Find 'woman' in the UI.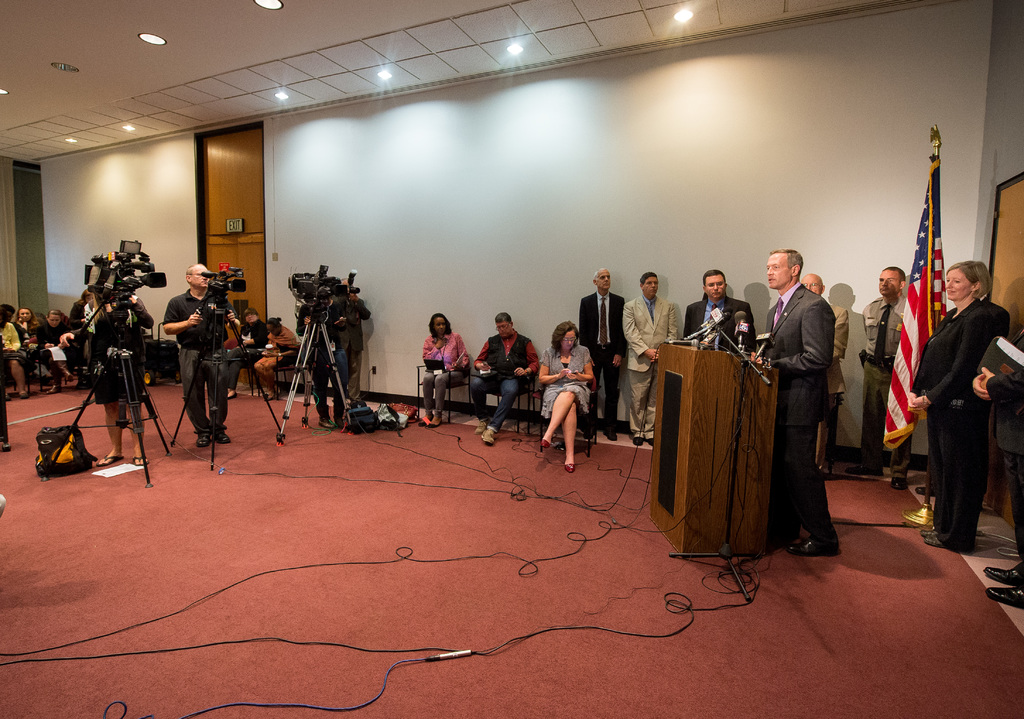
UI element at (255,317,296,398).
